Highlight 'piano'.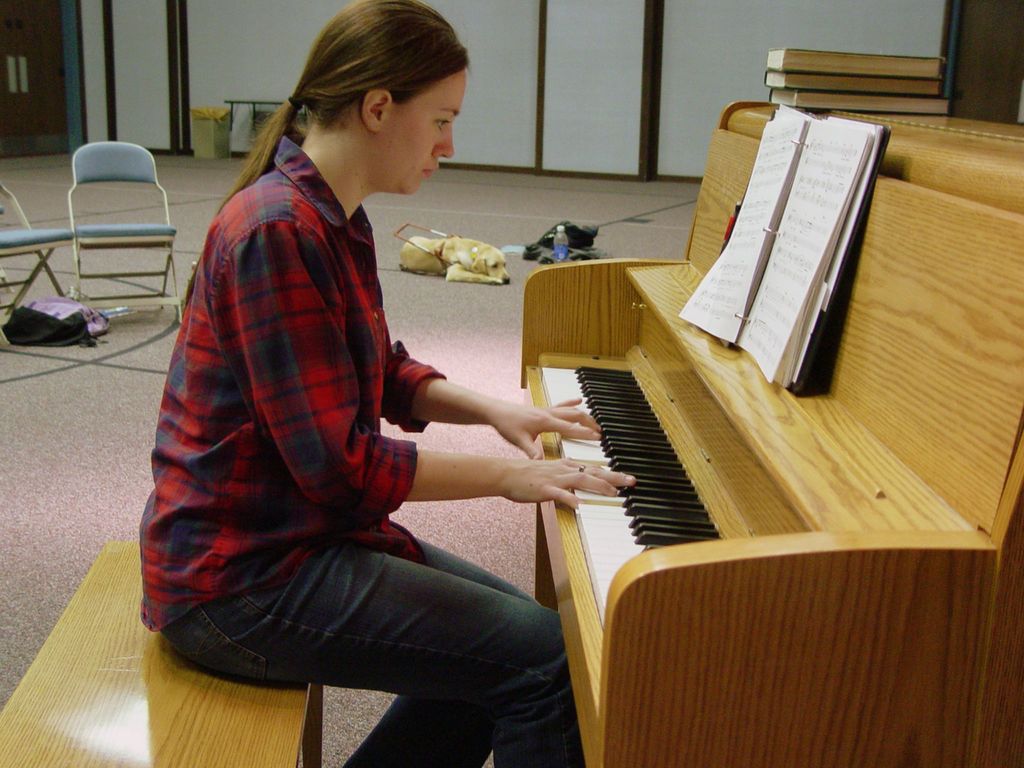
Highlighted region: [x1=520, y1=112, x2=1023, y2=763].
